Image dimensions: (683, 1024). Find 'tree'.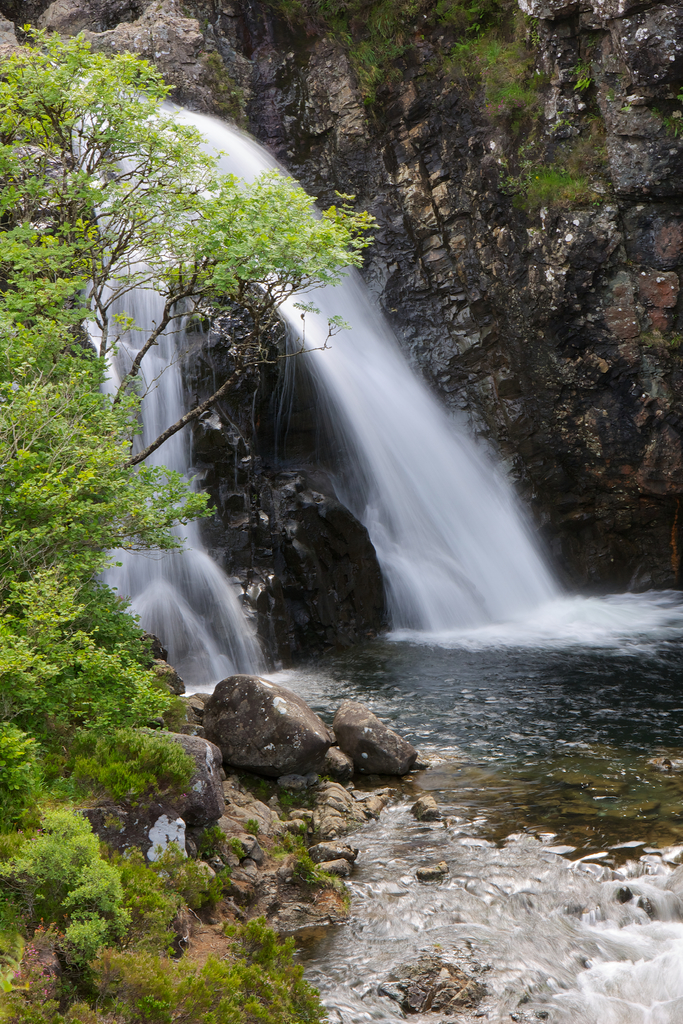
0:26:383:470.
